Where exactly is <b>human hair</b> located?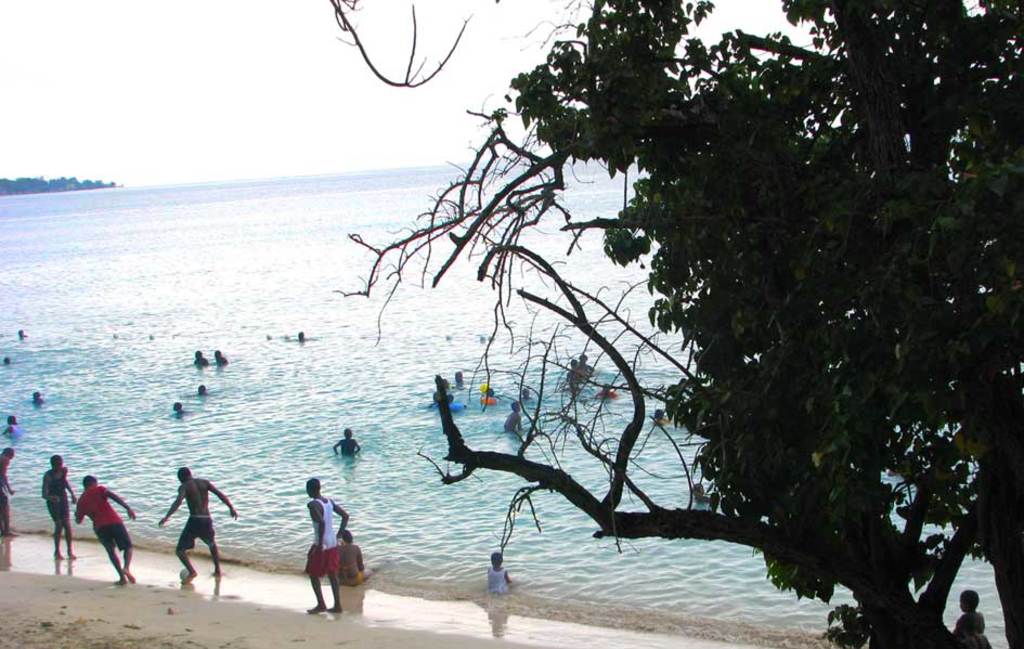
Its bounding box is [344, 428, 351, 436].
